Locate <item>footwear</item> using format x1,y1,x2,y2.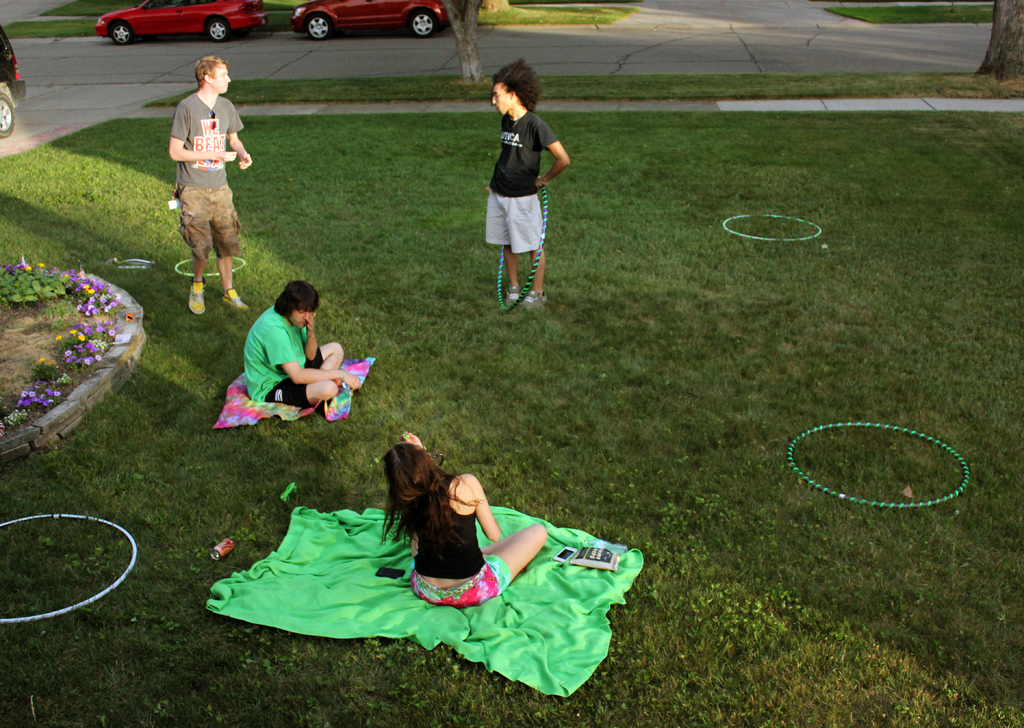
188,281,205,316.
